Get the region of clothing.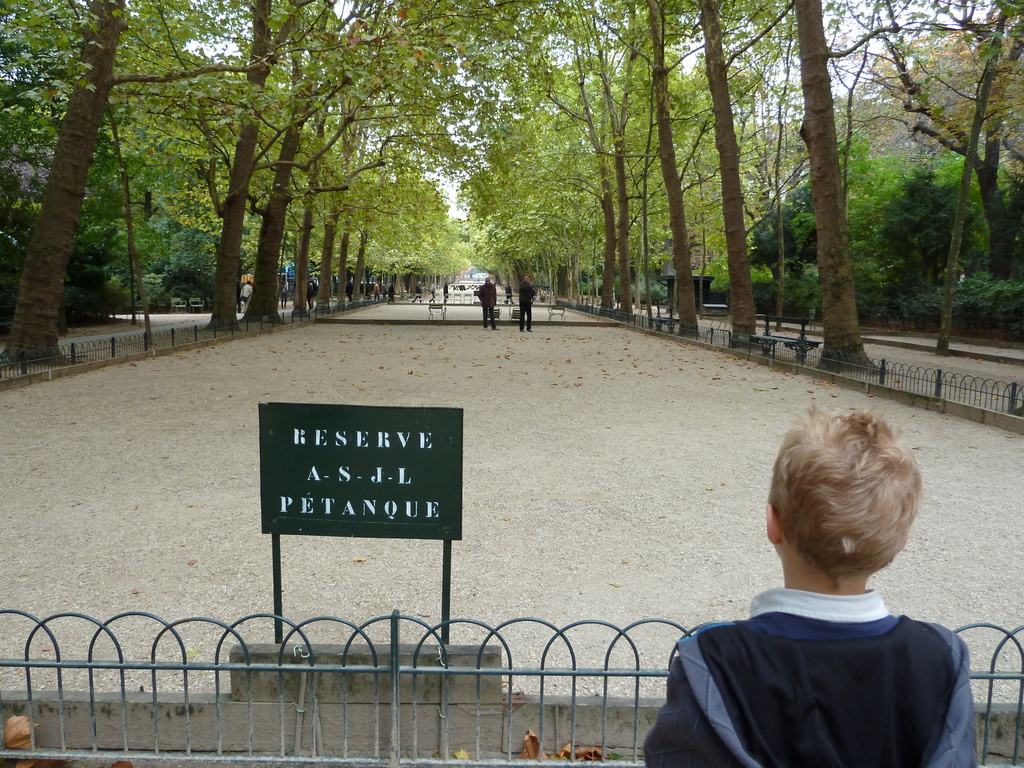
387 282 395 302.
